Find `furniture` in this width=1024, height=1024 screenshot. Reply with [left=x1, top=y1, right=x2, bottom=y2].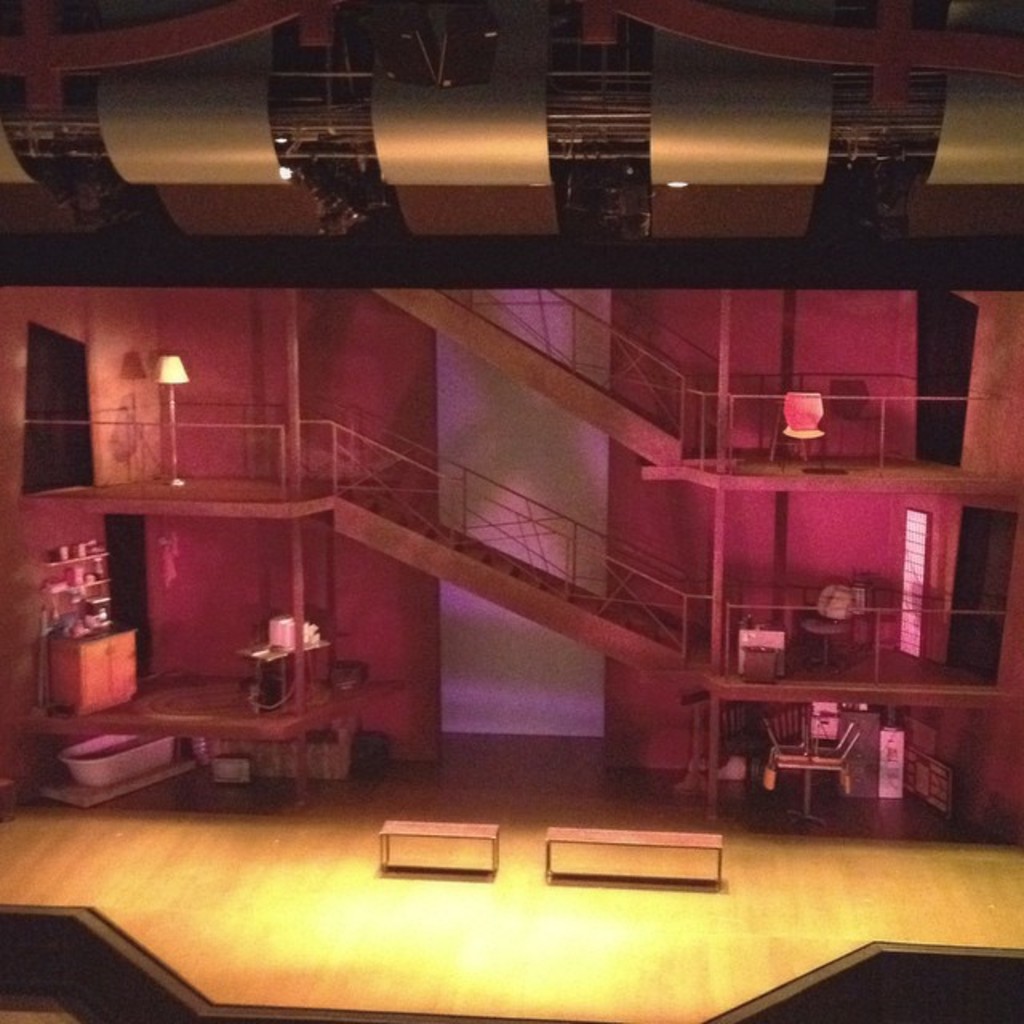
[left=808, top=720, right=862, bottom=800].
